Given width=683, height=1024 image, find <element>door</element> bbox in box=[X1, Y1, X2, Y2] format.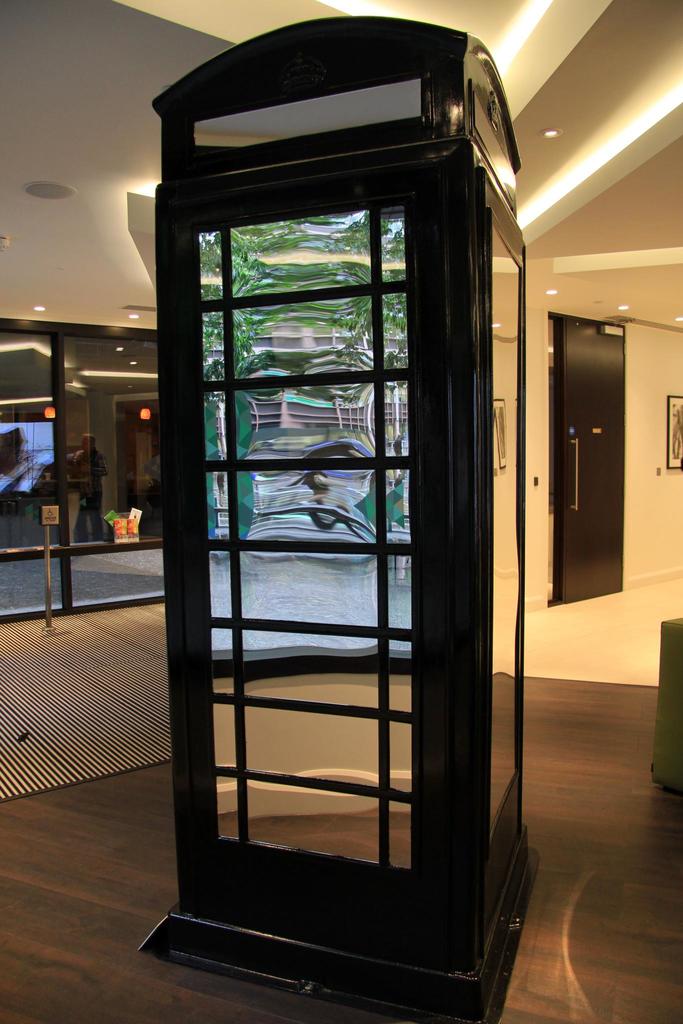
box=[544, 314, 626, 602].
